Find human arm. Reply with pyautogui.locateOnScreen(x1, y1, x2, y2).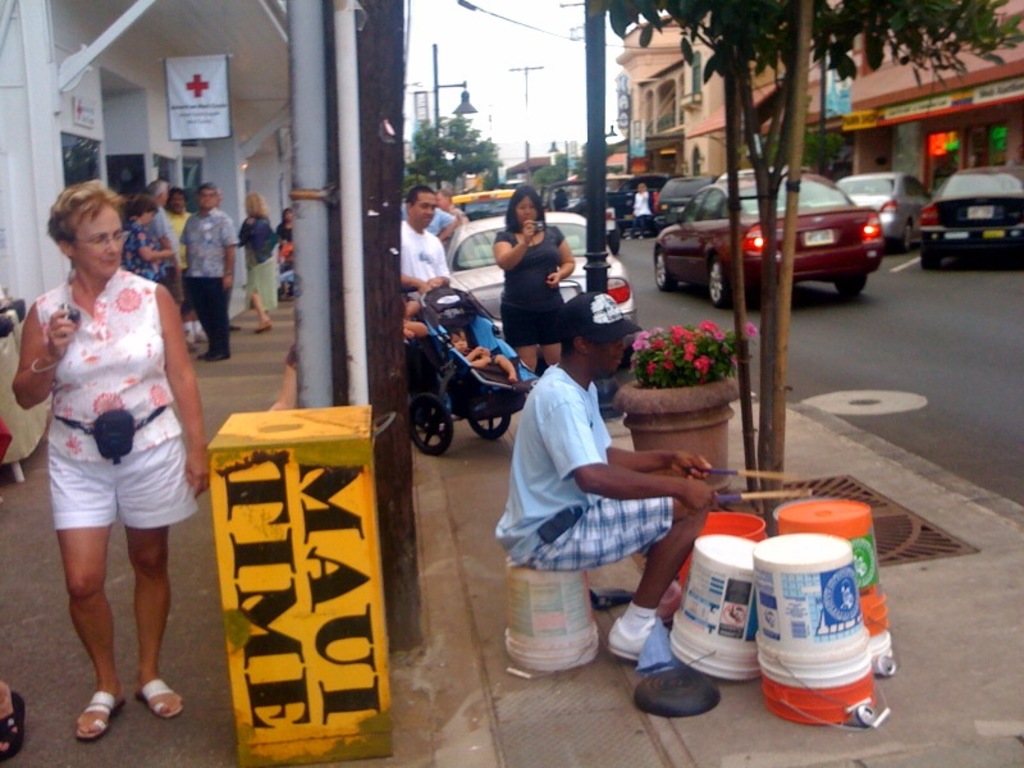
pyautogui.locateOnScreen(225, 211, 237, 293).
